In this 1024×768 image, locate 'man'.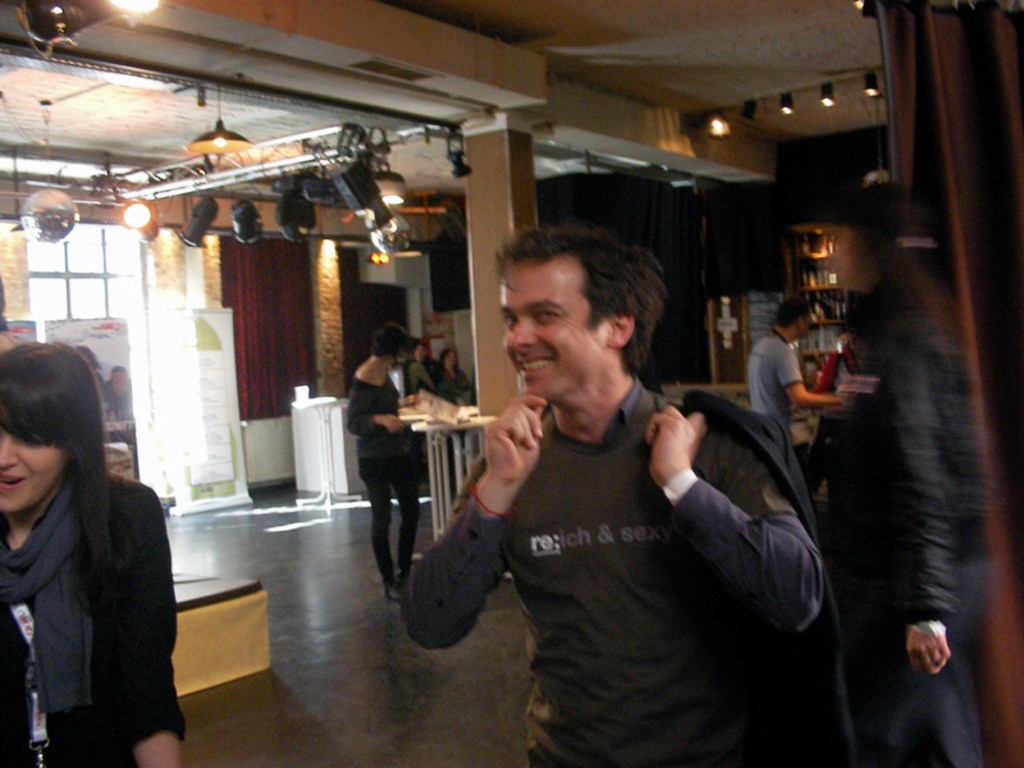
Bounding box: box(376, 236, 863, 746).
